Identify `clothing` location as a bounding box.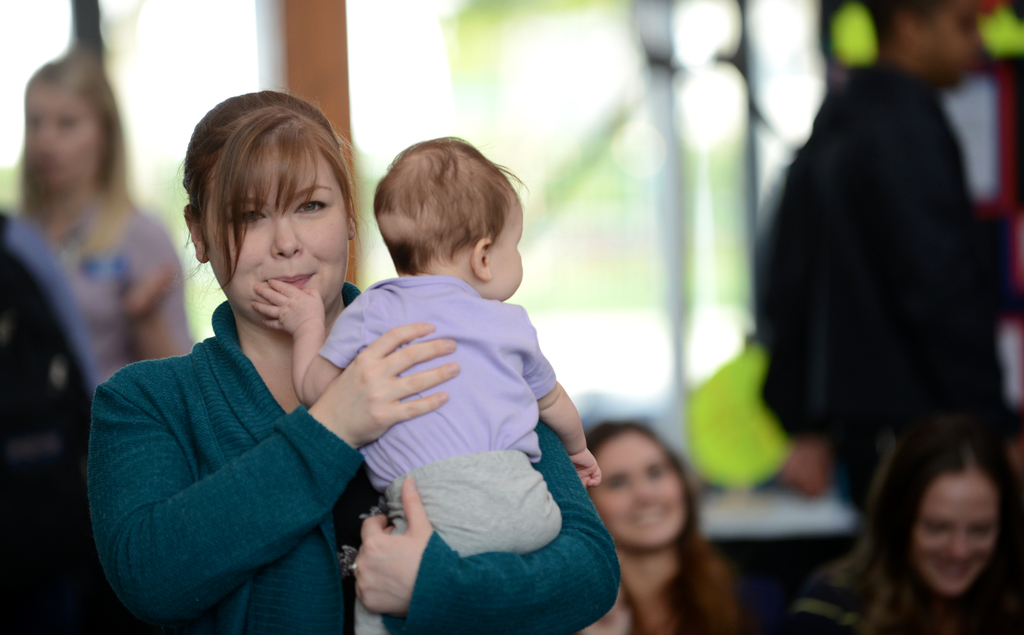
0:234:95:632.
